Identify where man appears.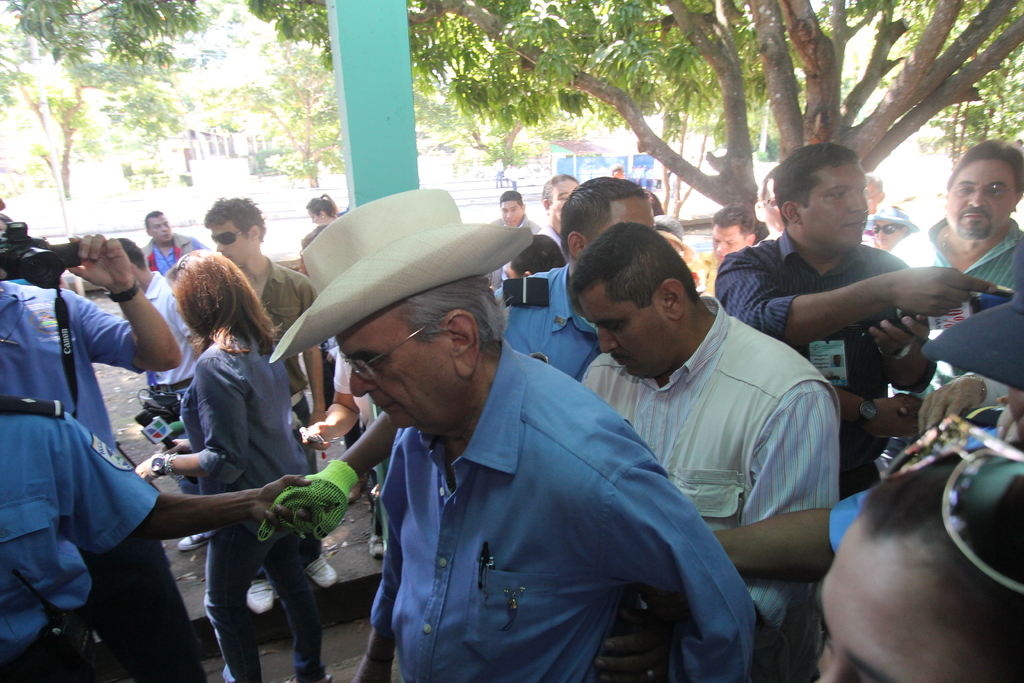
Appears at 499, 190, 543, 235.
